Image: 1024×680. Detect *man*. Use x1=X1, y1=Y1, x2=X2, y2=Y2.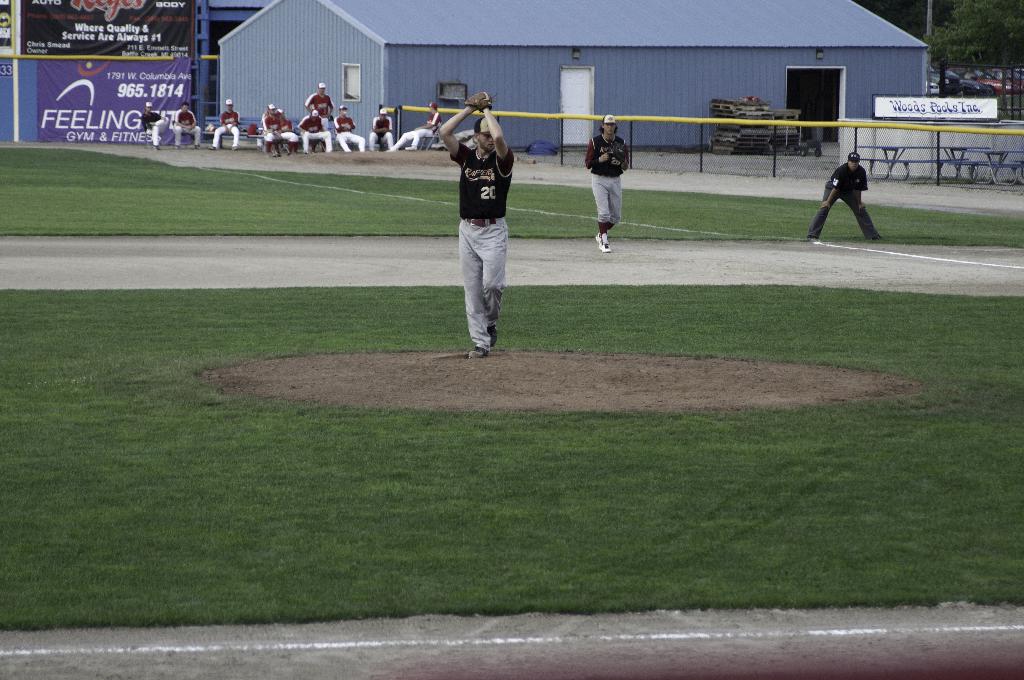
x1=307, y1=81, x2=330, y2=140.
